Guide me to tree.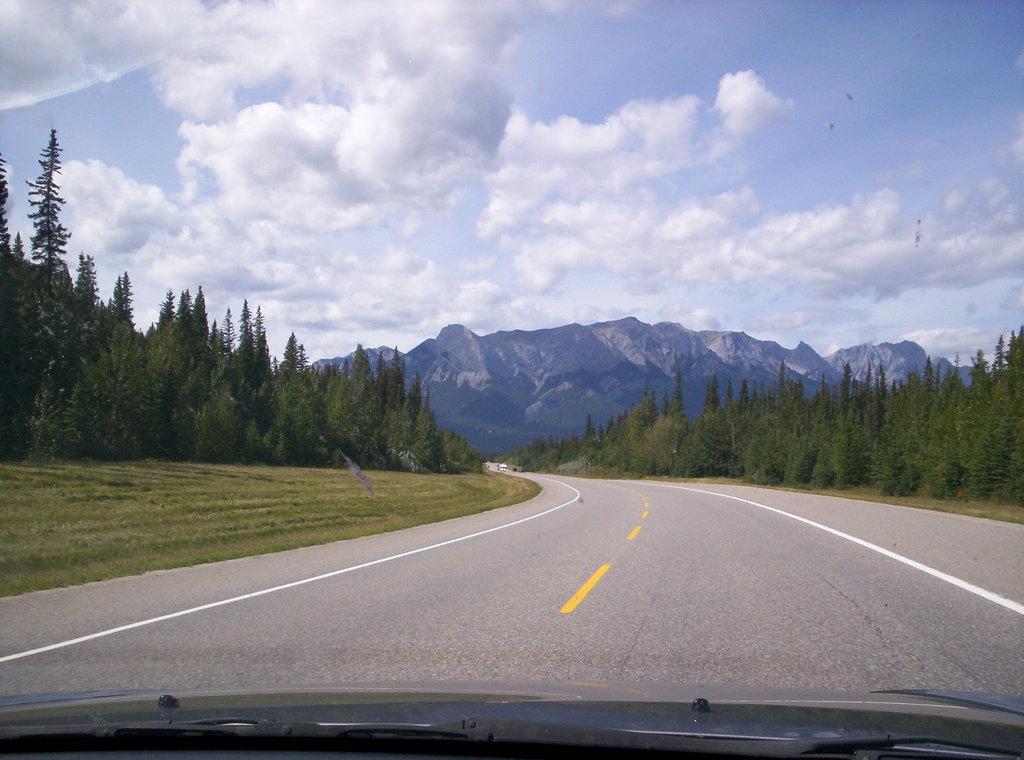
Guidance: (66,254,112,458).
